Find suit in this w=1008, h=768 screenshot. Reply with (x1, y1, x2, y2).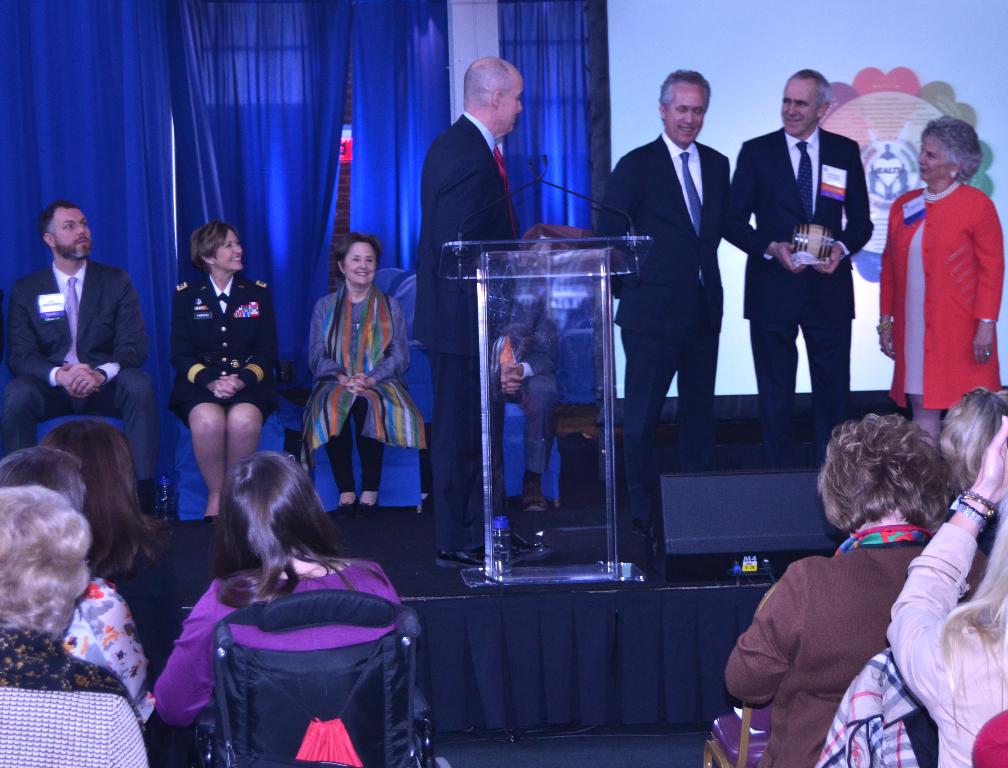
(721, 126, 876, 468).
